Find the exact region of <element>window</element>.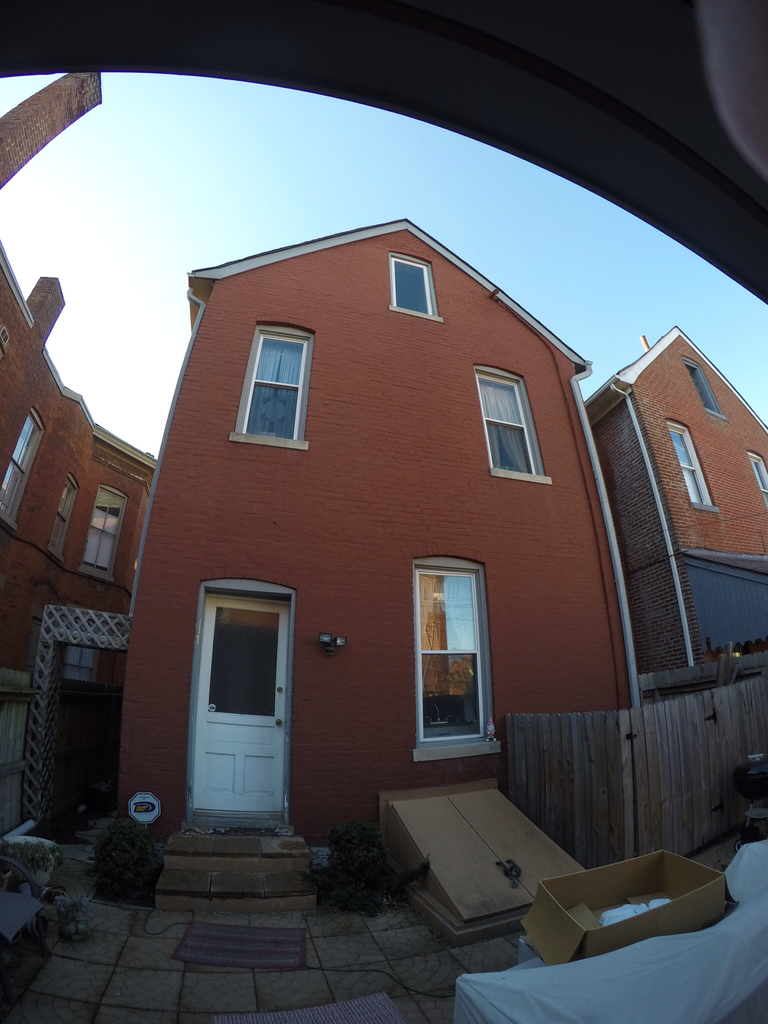
Exact region: [205, 597, 278, 712].
